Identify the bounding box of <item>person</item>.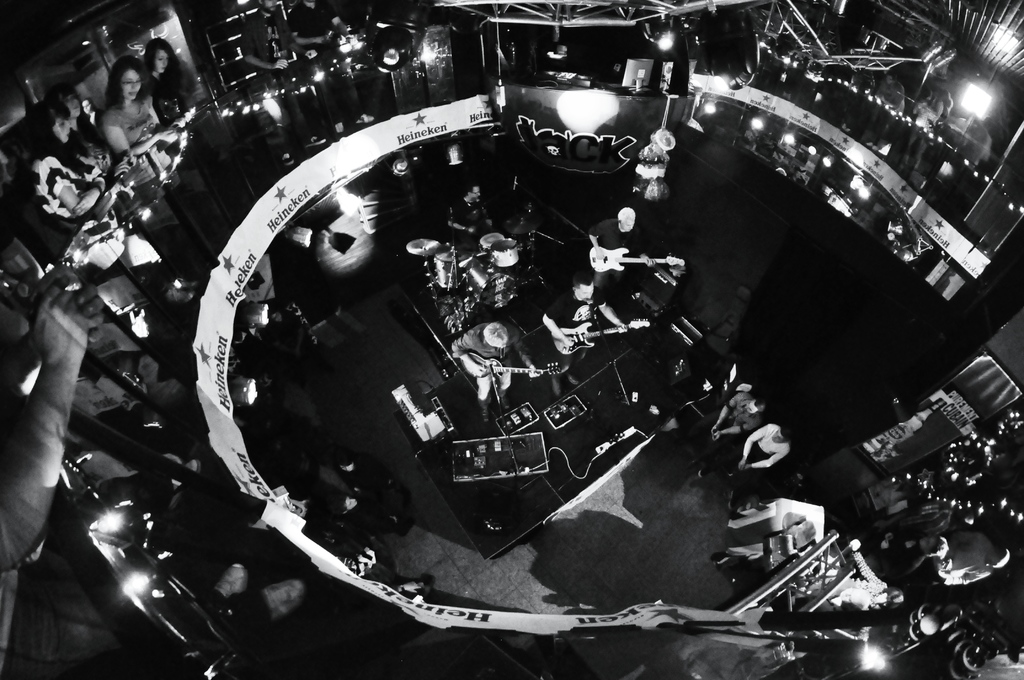
<bbox>285, 0, 376, 136</bbox>.
